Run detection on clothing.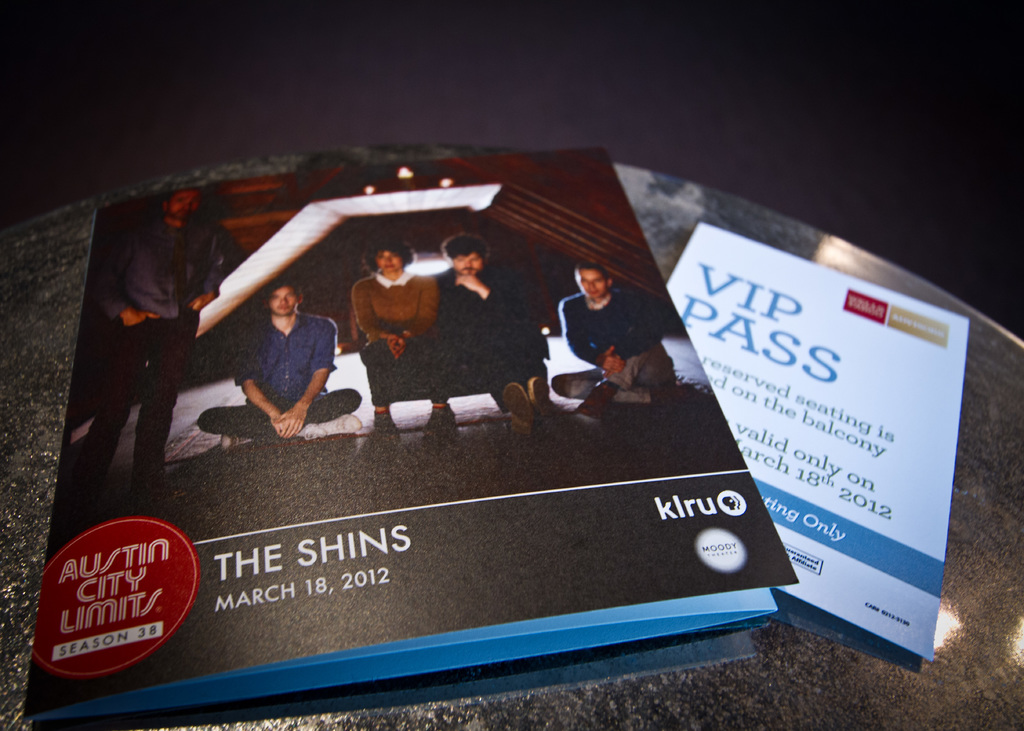
Result: <box>59,208,228,495</box>.
